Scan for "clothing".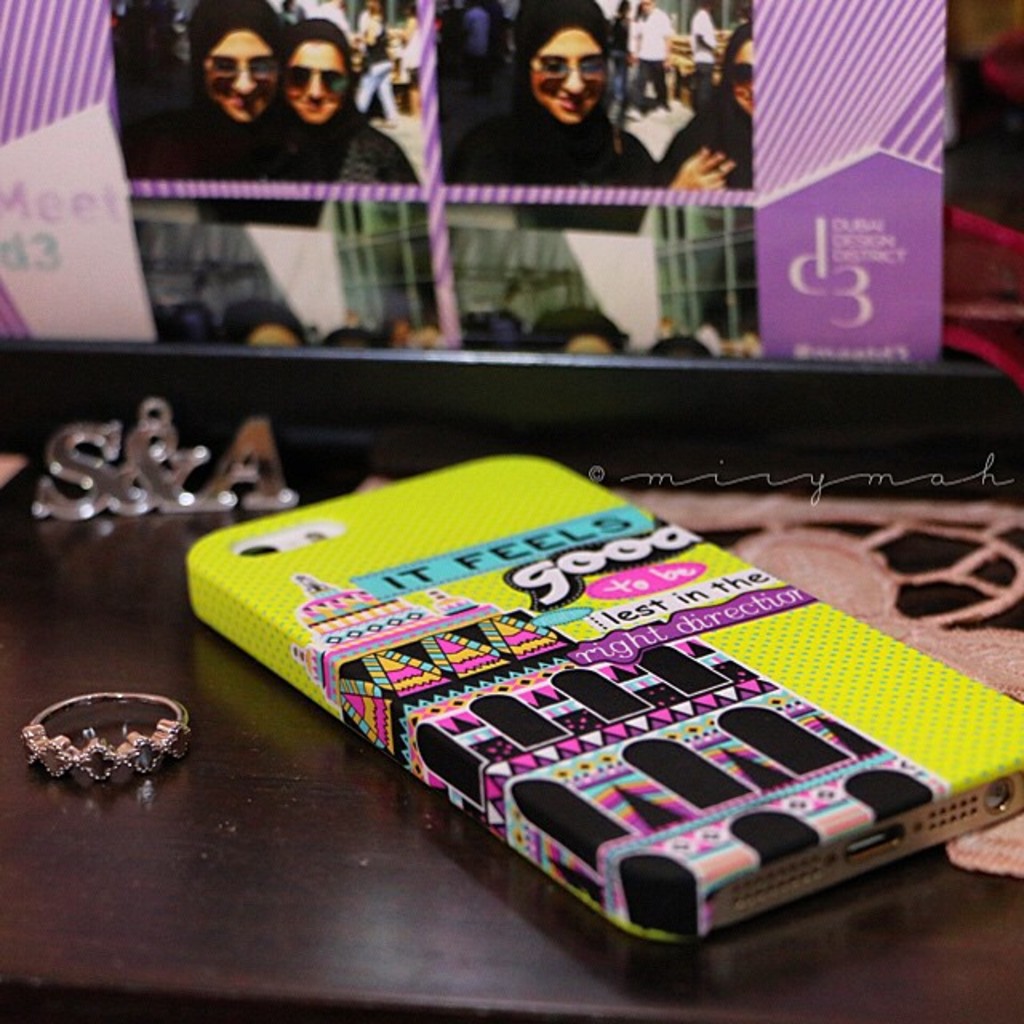
Scan result: box(605, 13, 632, 93).
